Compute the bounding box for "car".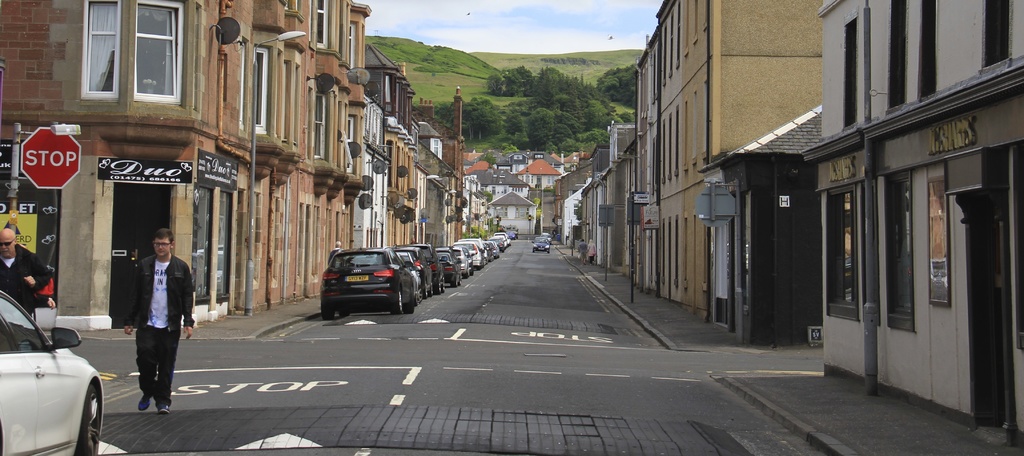
x1=1, y1=287, x2=106, y2=455.
